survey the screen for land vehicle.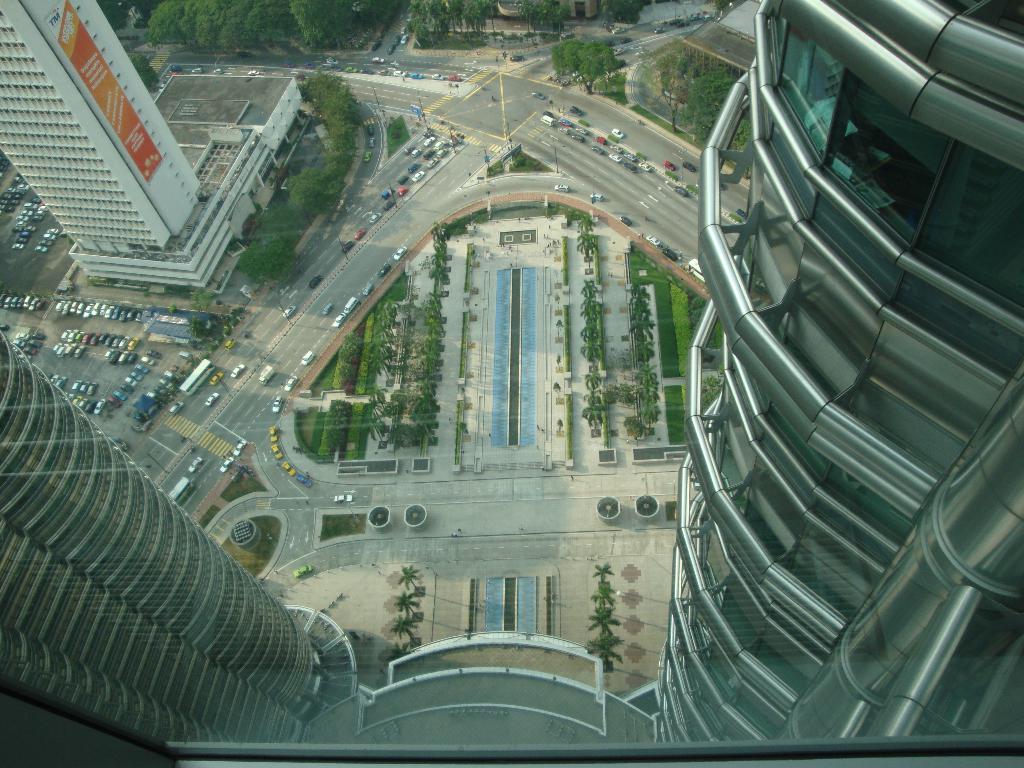
Survey found: [735, 211, 749, 218].
